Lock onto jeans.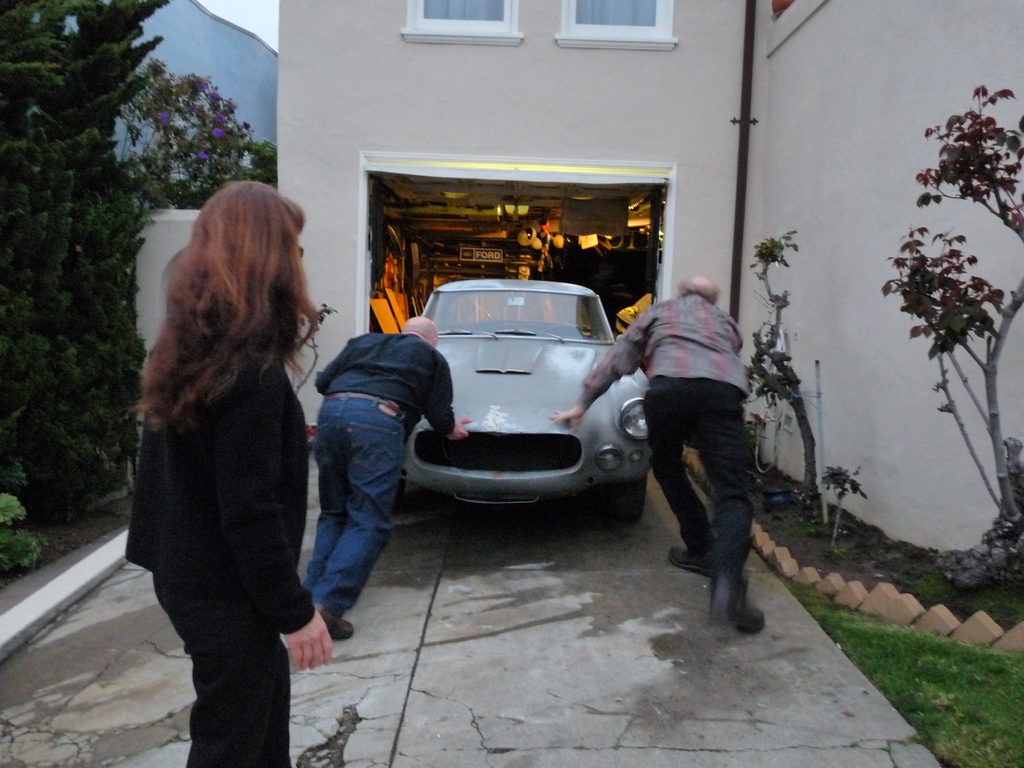
Locked: region(643, 376, 755, 590).
